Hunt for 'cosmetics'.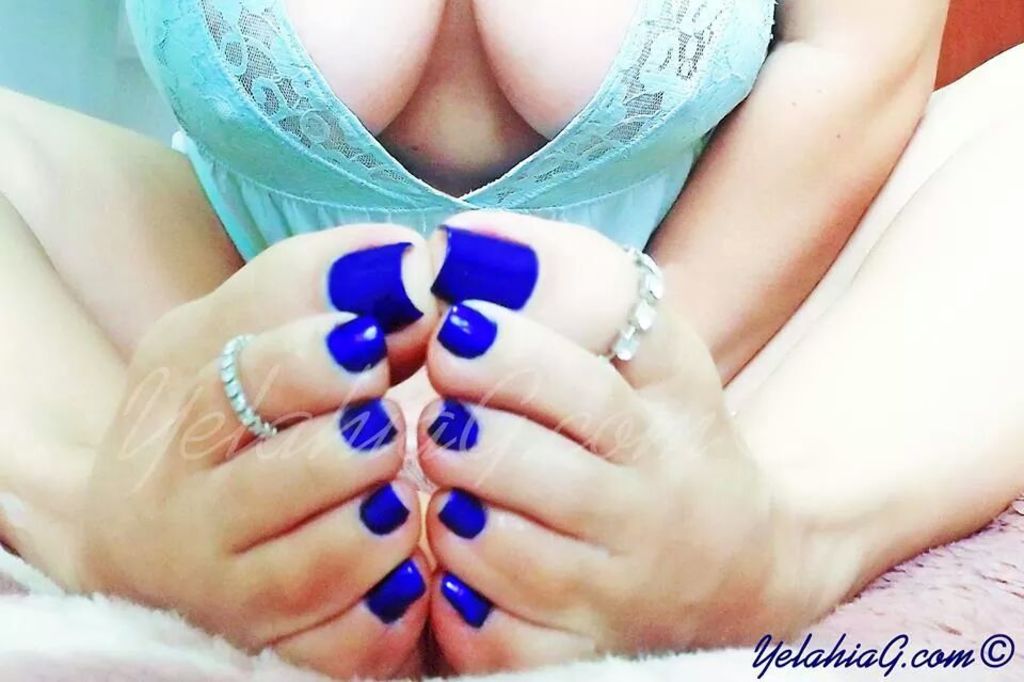
Hunted down at x1=313 y1=258 x2=417 y2=323.
